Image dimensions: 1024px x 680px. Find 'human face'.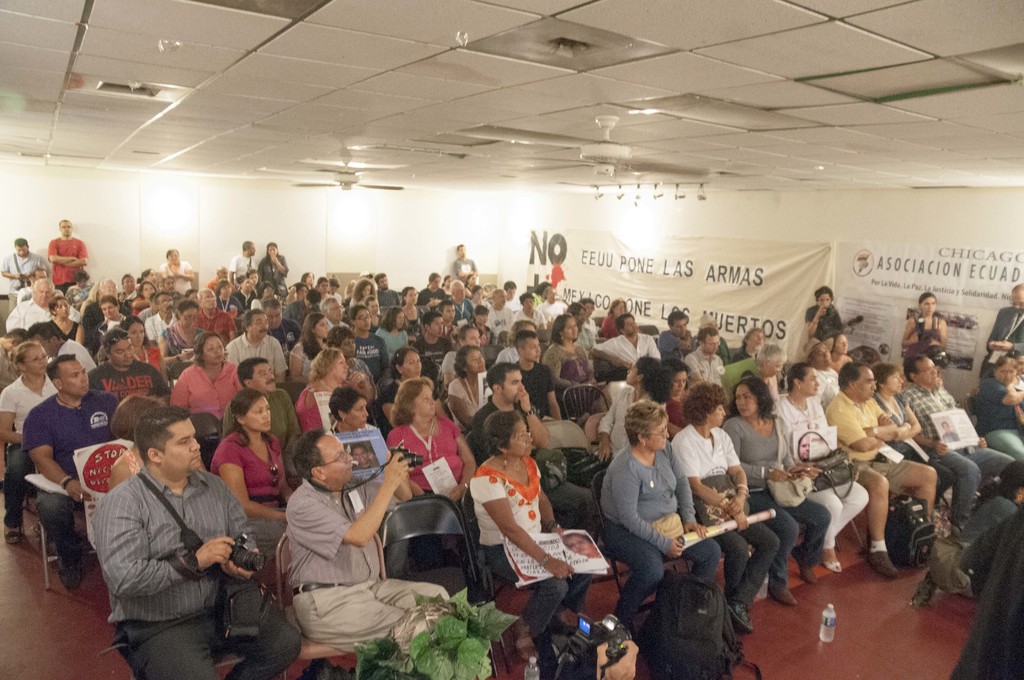
(left=352, top=307, right=374, bottom=328).
